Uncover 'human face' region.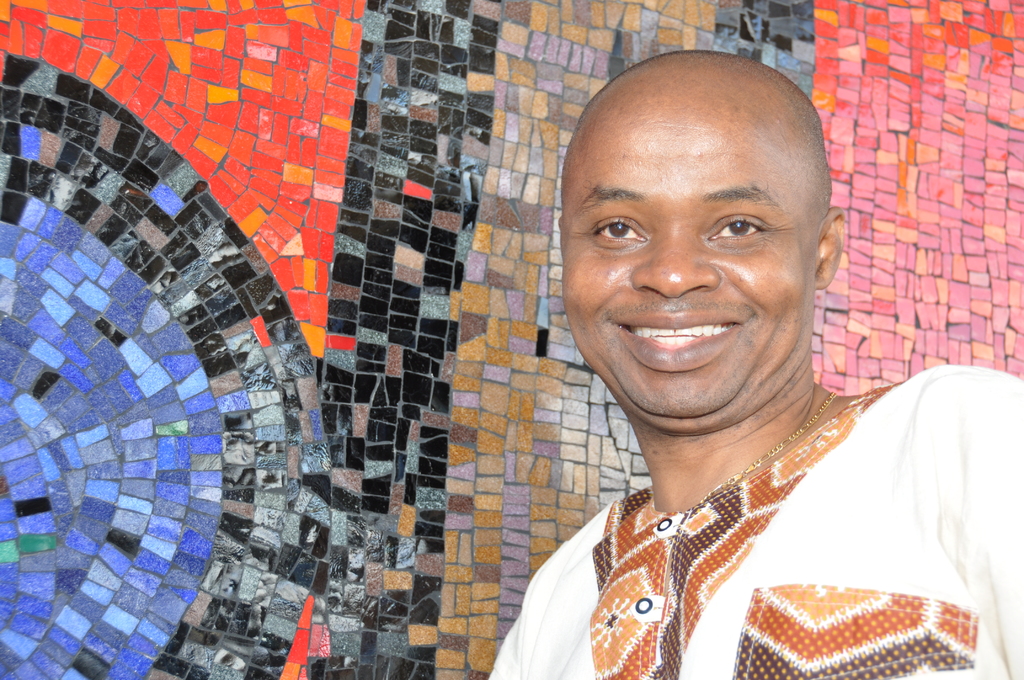
Uncovered: [573,95,810,429].
